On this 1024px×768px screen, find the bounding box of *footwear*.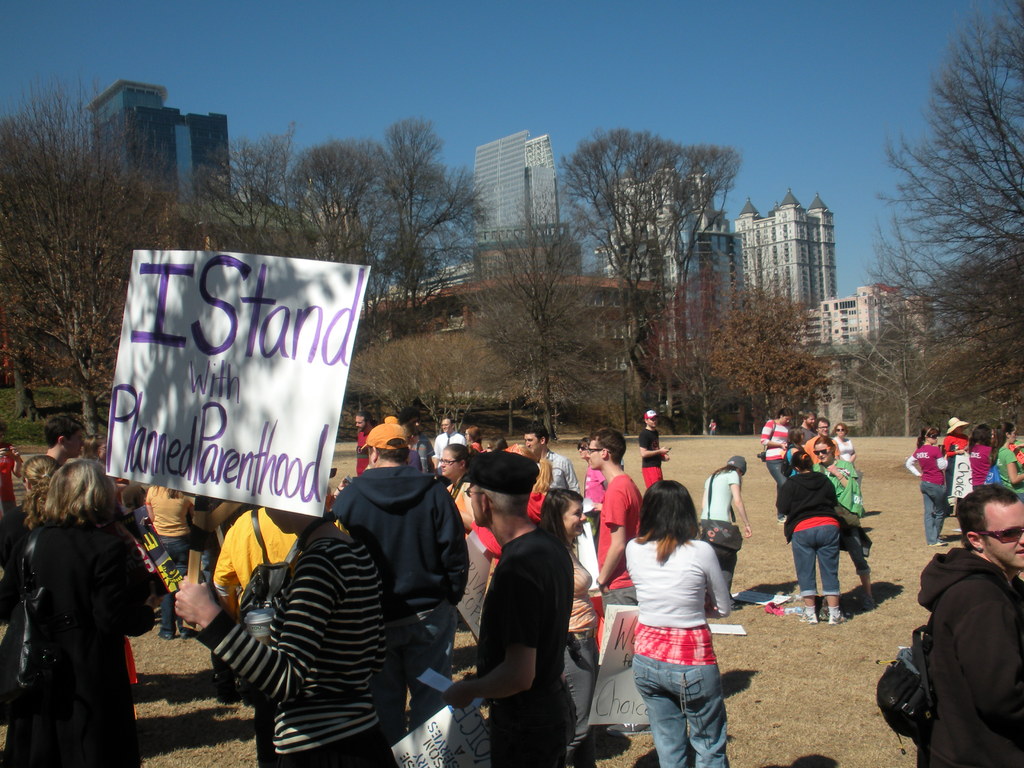
Bounding box: rect(179, 630, 196, 638).
